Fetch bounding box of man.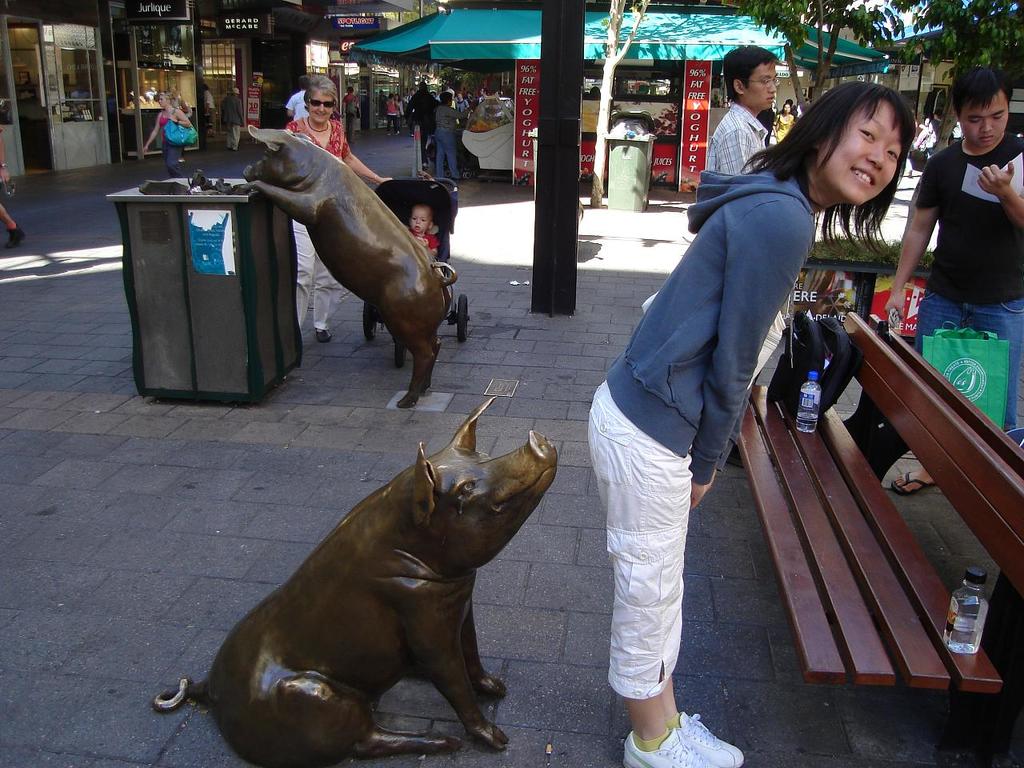
Bbox: pyautogui.locateOnScreen(883, 65, 1023, 500).
